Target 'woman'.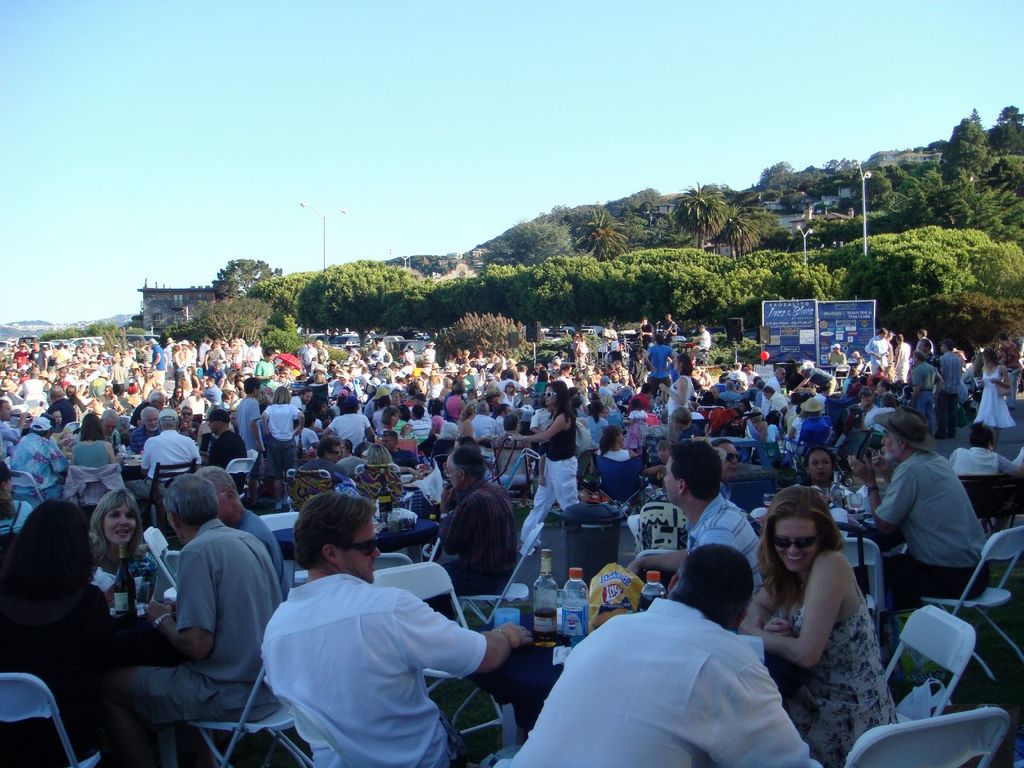
Target region: 377:409:399:441.
